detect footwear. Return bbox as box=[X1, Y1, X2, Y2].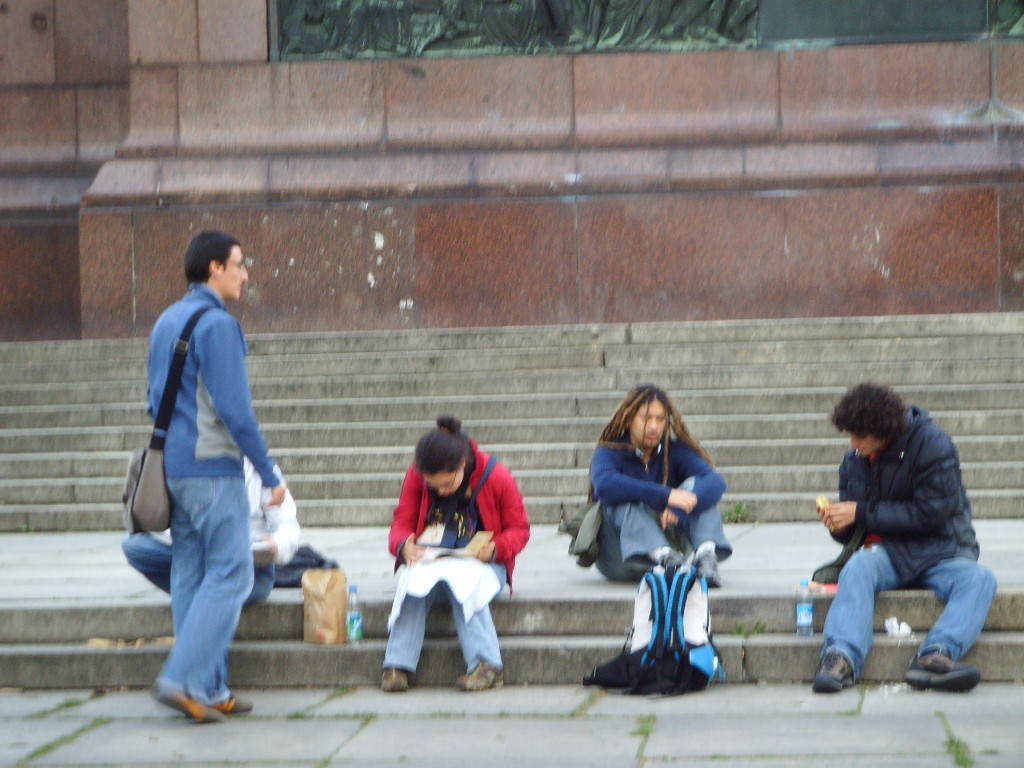
box=[454, 659, 509, 690].
